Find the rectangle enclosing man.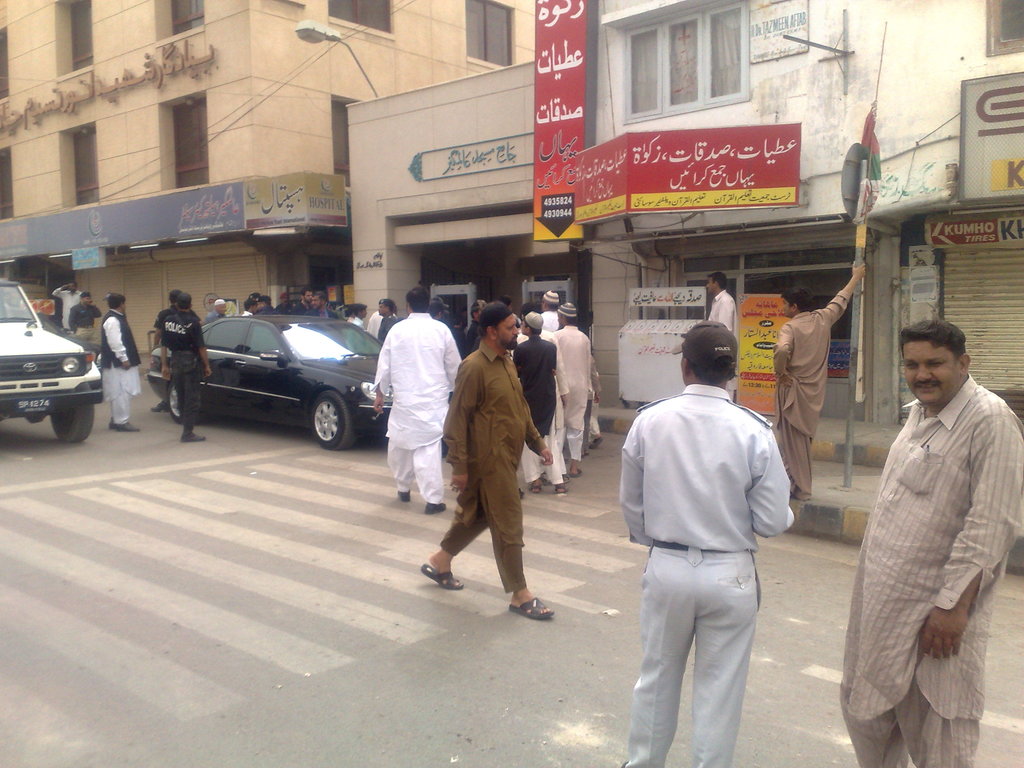
697/261/742/401.
